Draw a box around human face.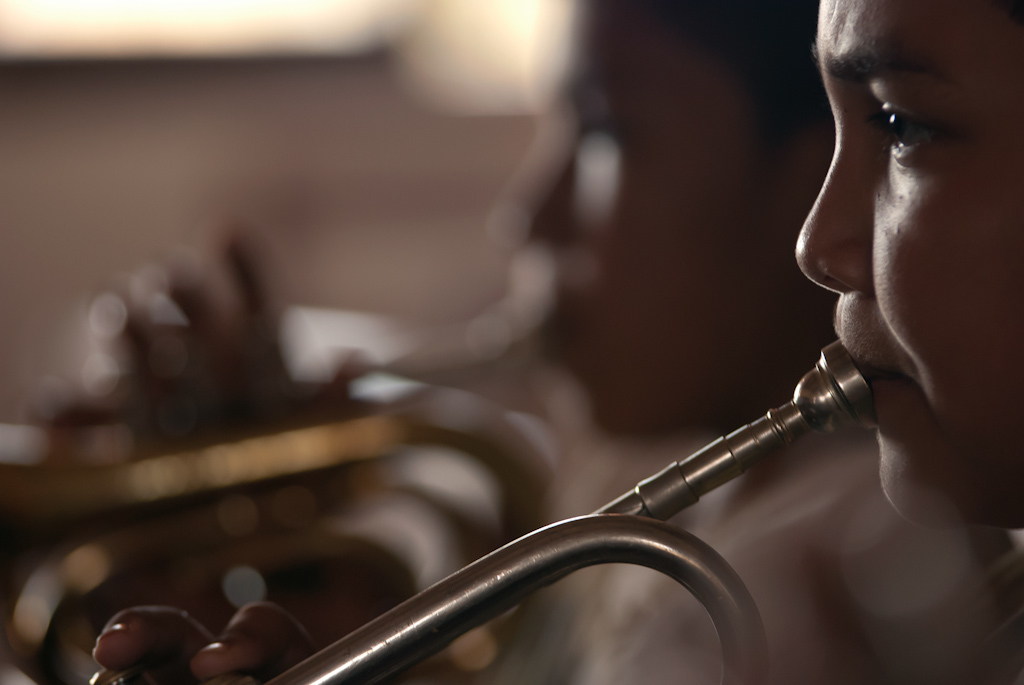
796, 0, 1023, 526.
